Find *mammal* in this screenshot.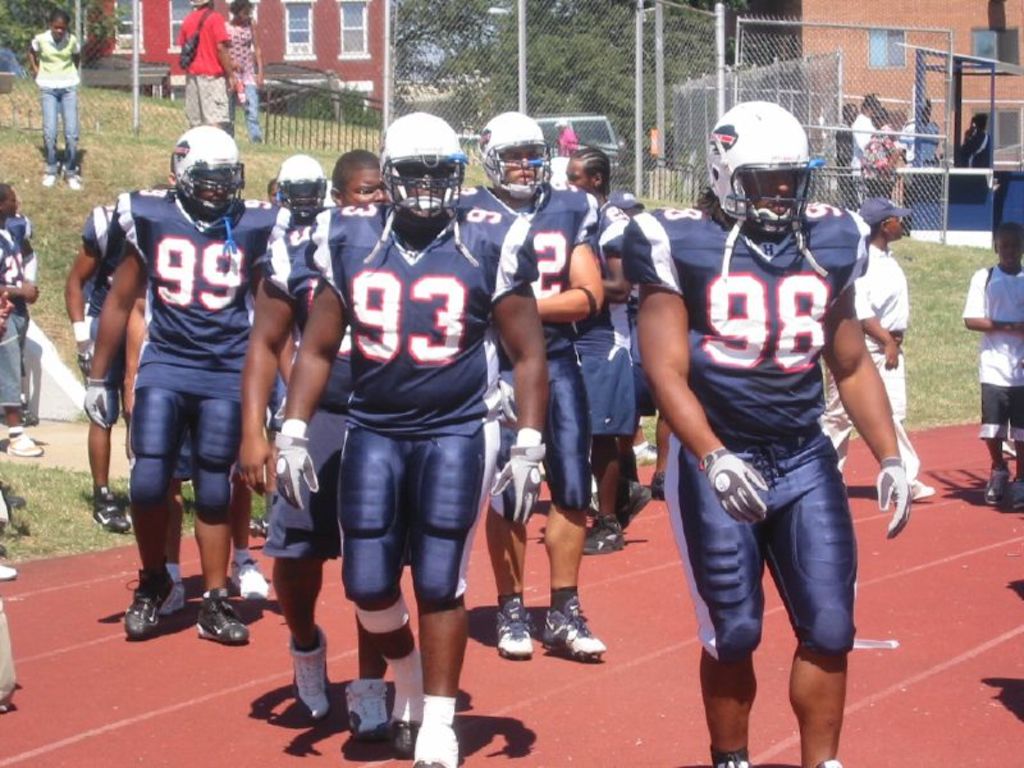
The bounding box for *mammal* is x1=119, y1=146, x2=271, y2=617.
